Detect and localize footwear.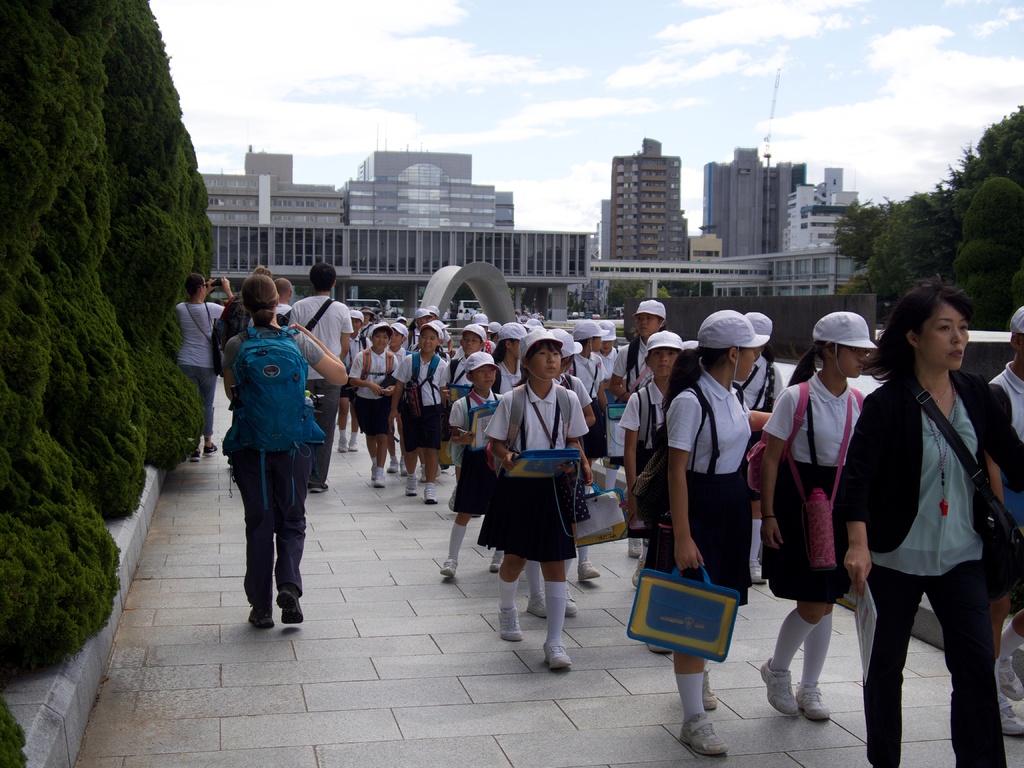
Localized at select_region(1000, 657, 1023, 702).
